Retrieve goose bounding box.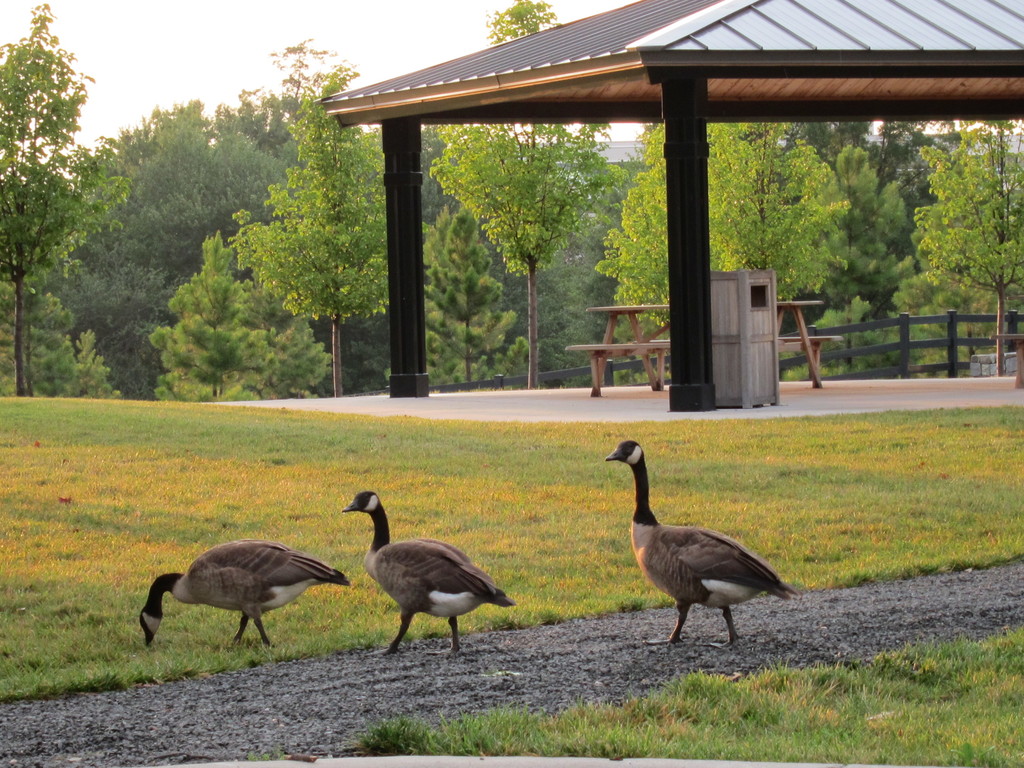
Bounding box: {"x1": 592, "y1": 447, "x2": 786, "y2": 648}.
